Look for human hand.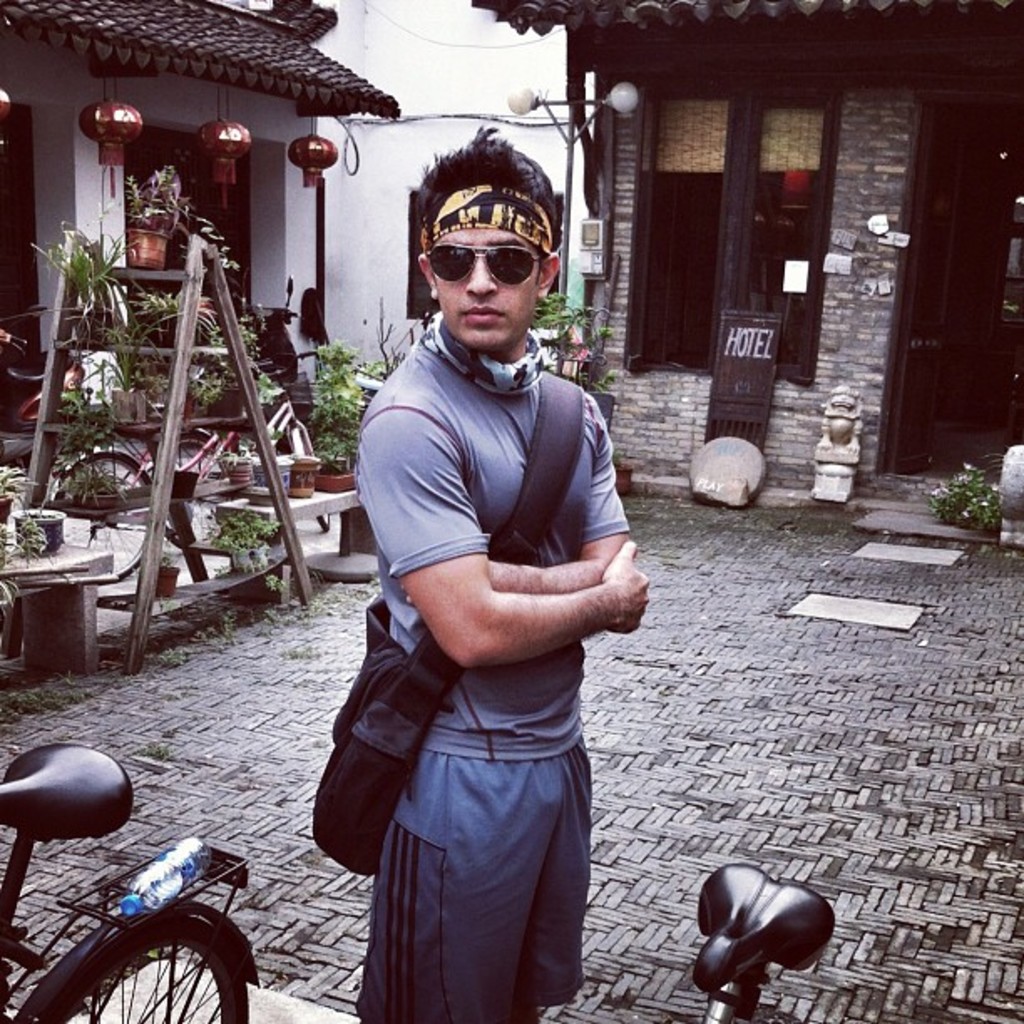
Found: select_region(549, 514, 648, 668).
